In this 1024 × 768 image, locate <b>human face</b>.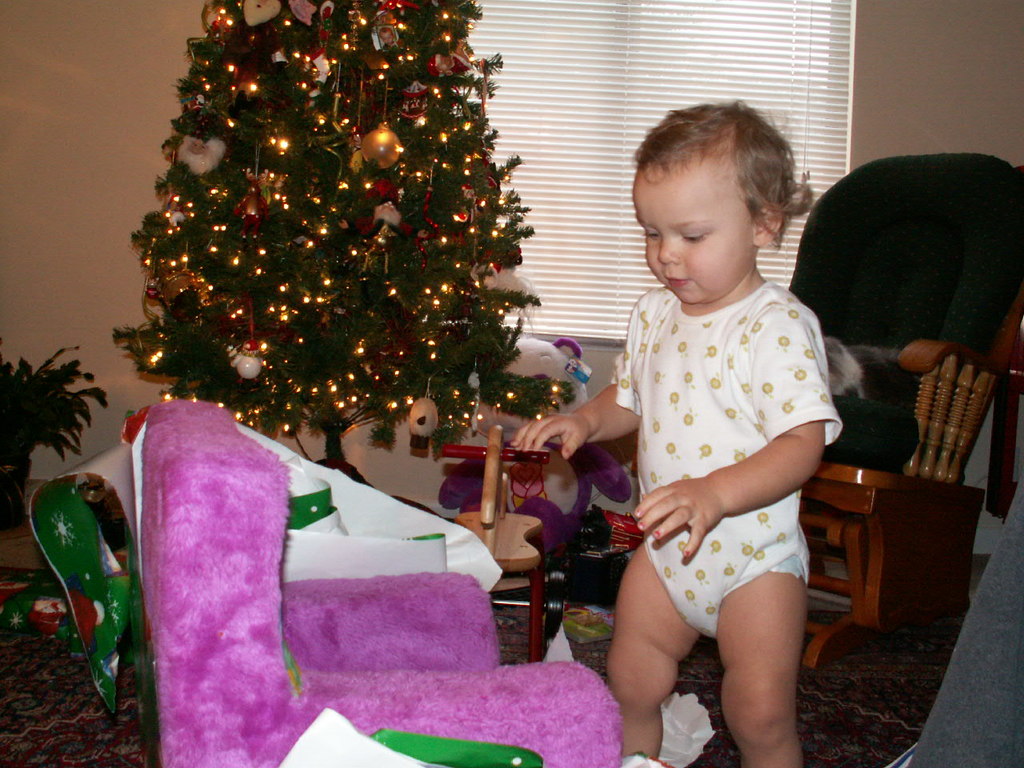
Bounding box: x1=634, y1=154, x2=758, y2=306.
